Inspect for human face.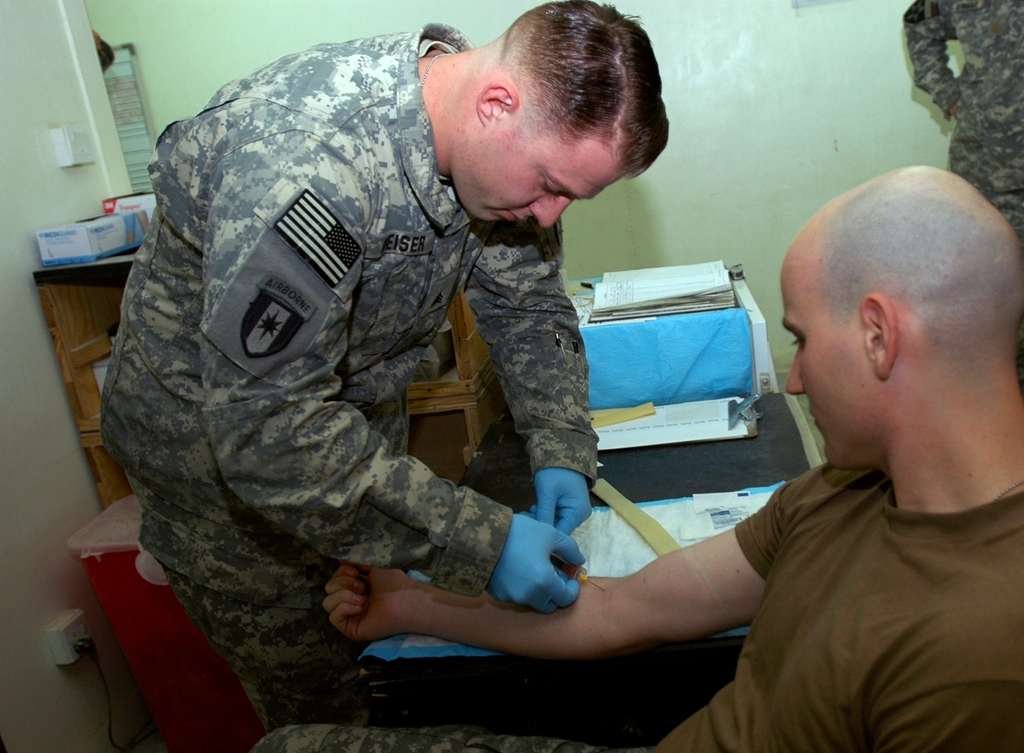
Inspection: 783, 252, 868, 473.
